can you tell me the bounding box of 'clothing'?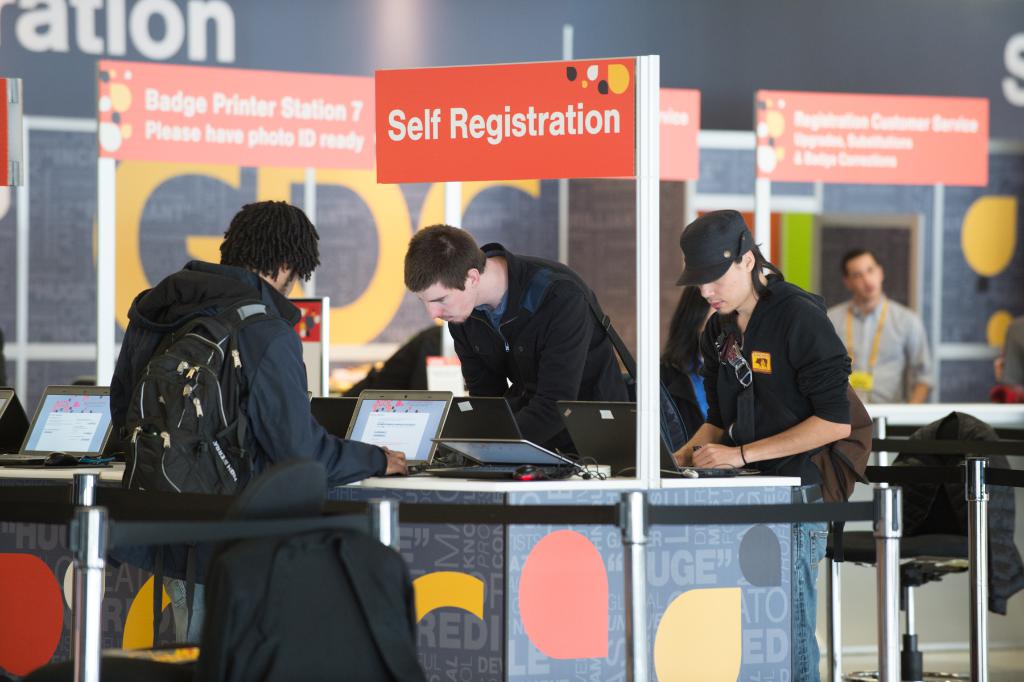
bbox=(824, 292, 934, 408).
